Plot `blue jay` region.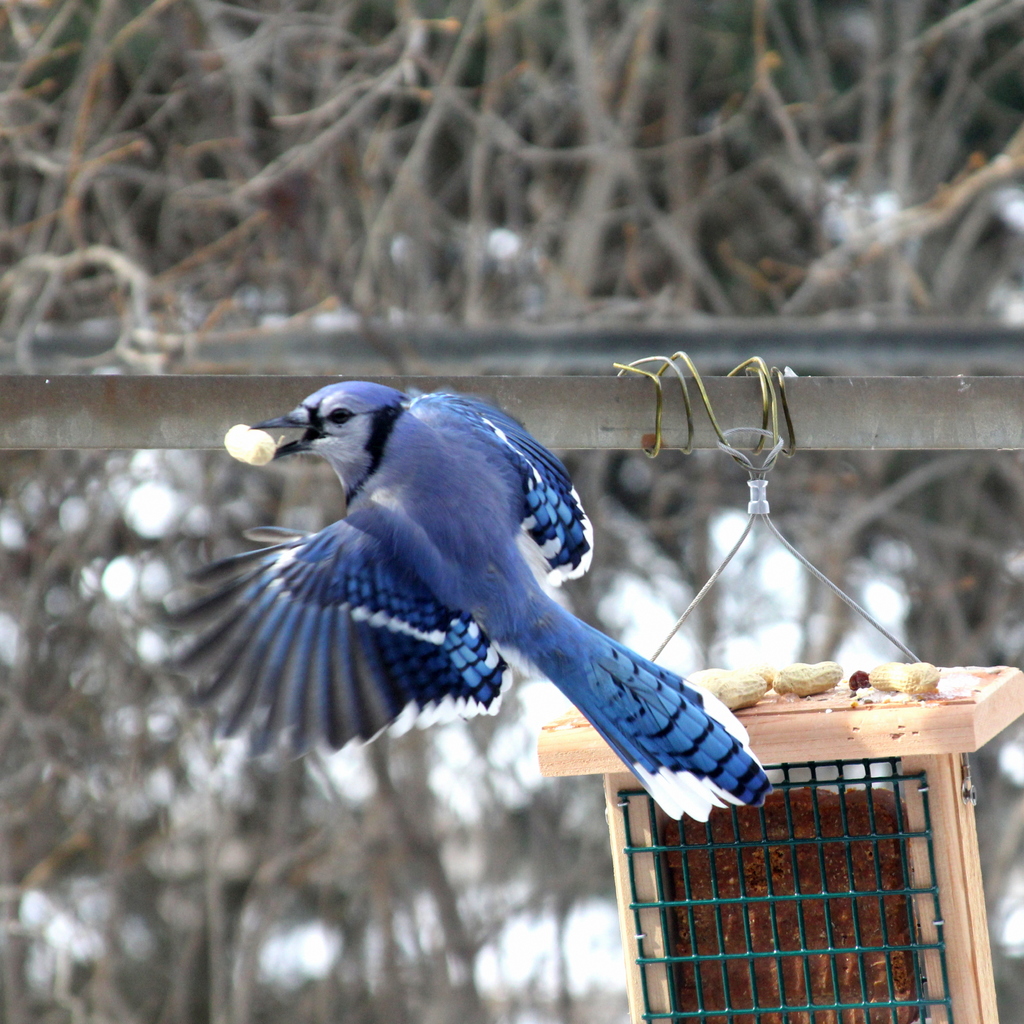
Plotted at BBox(154, 380, 774, 826).
